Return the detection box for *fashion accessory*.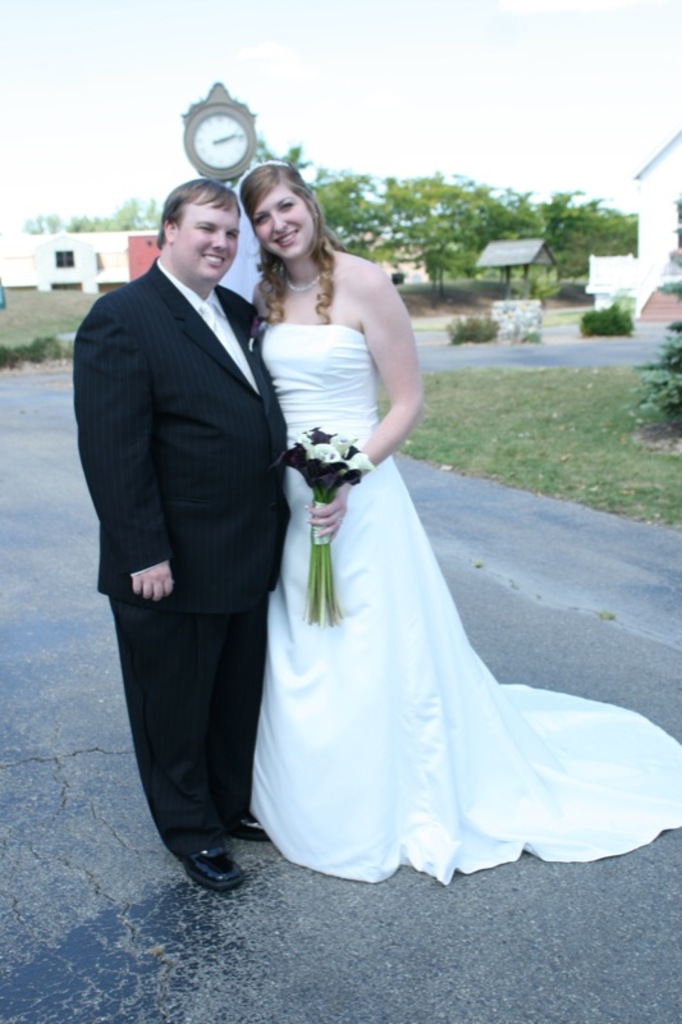
detection(179, 831, 251, 905).
